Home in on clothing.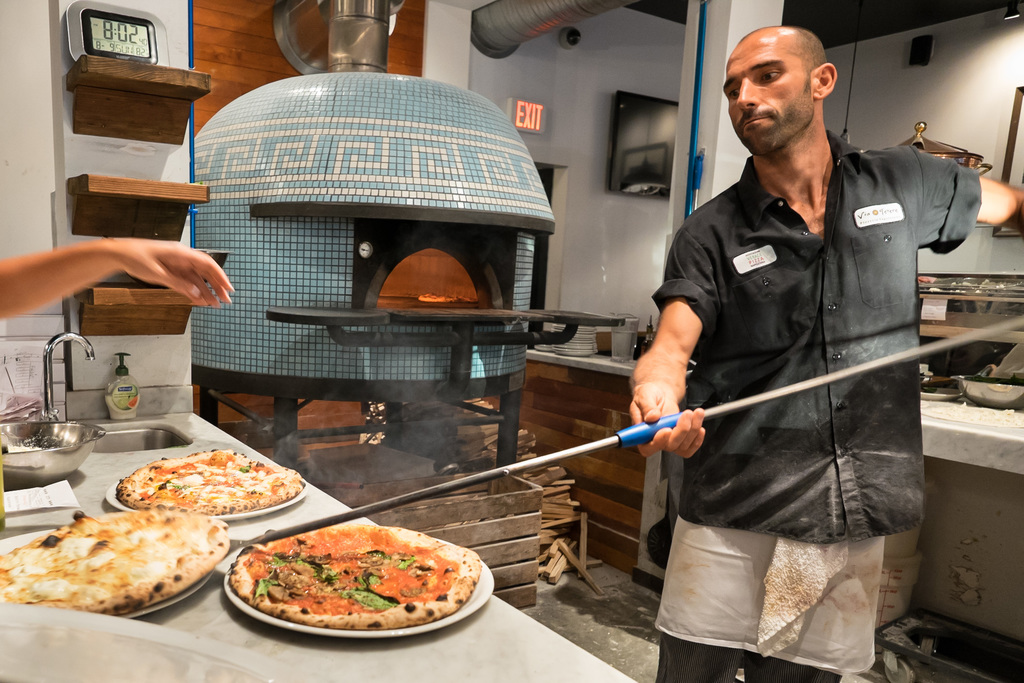
Homed in at crop(627, 54, 968, 662).
